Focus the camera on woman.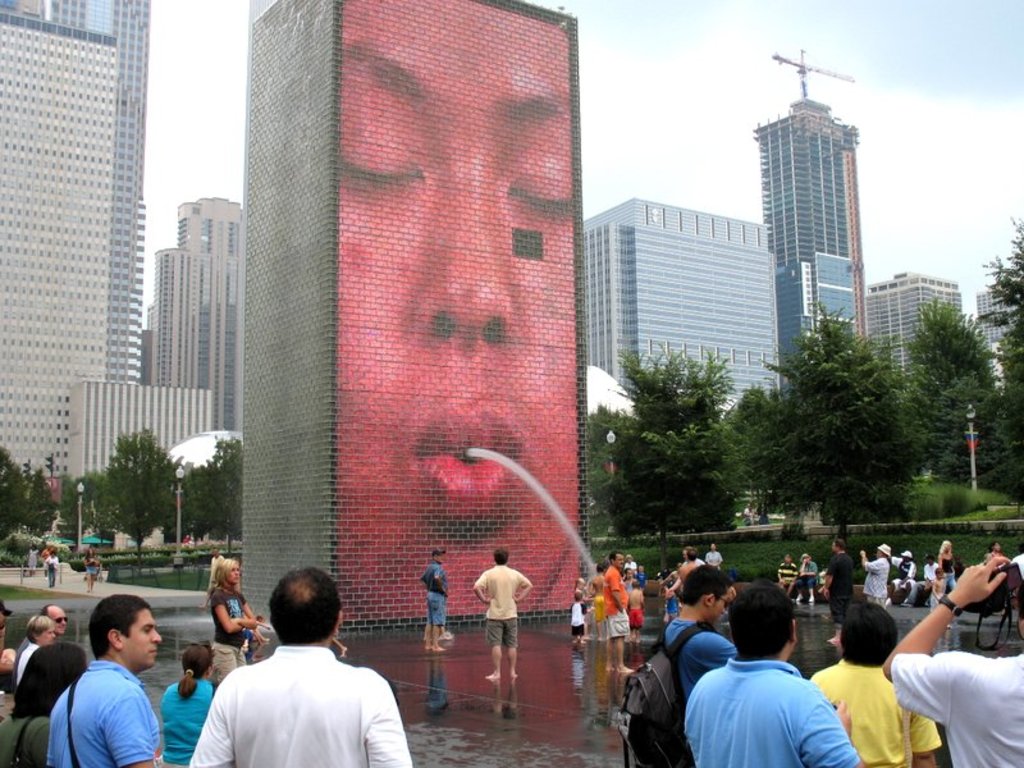
Focus region: 15,616,59,690.
